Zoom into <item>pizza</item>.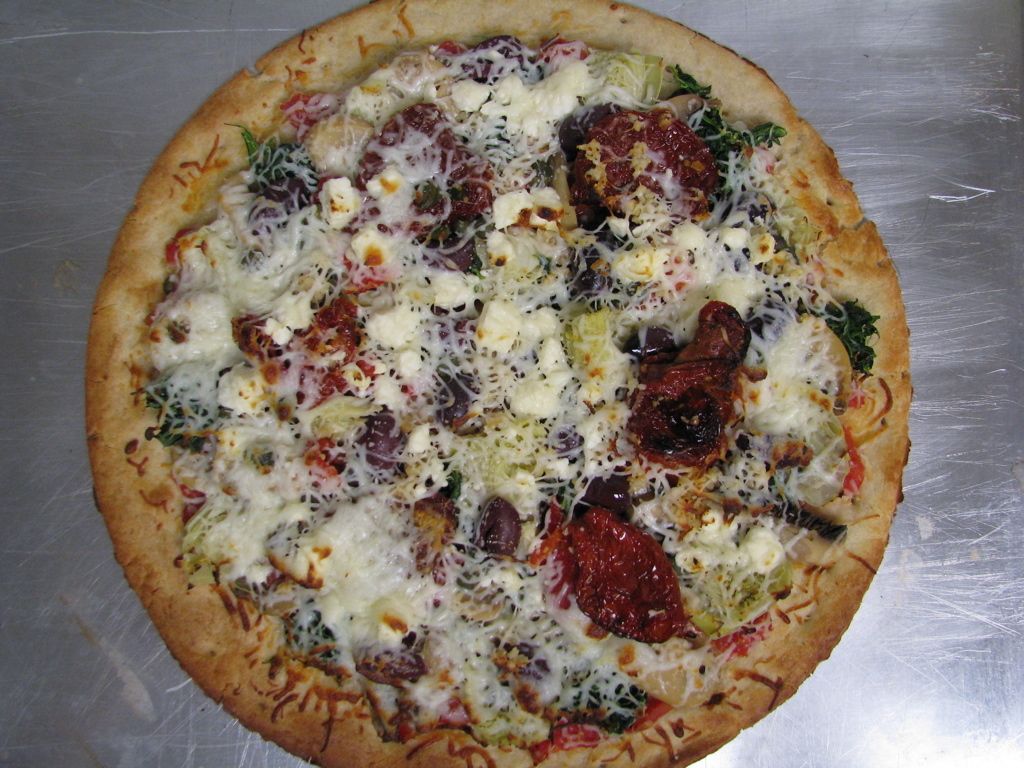
Zoom target: 87 0 915 767.
